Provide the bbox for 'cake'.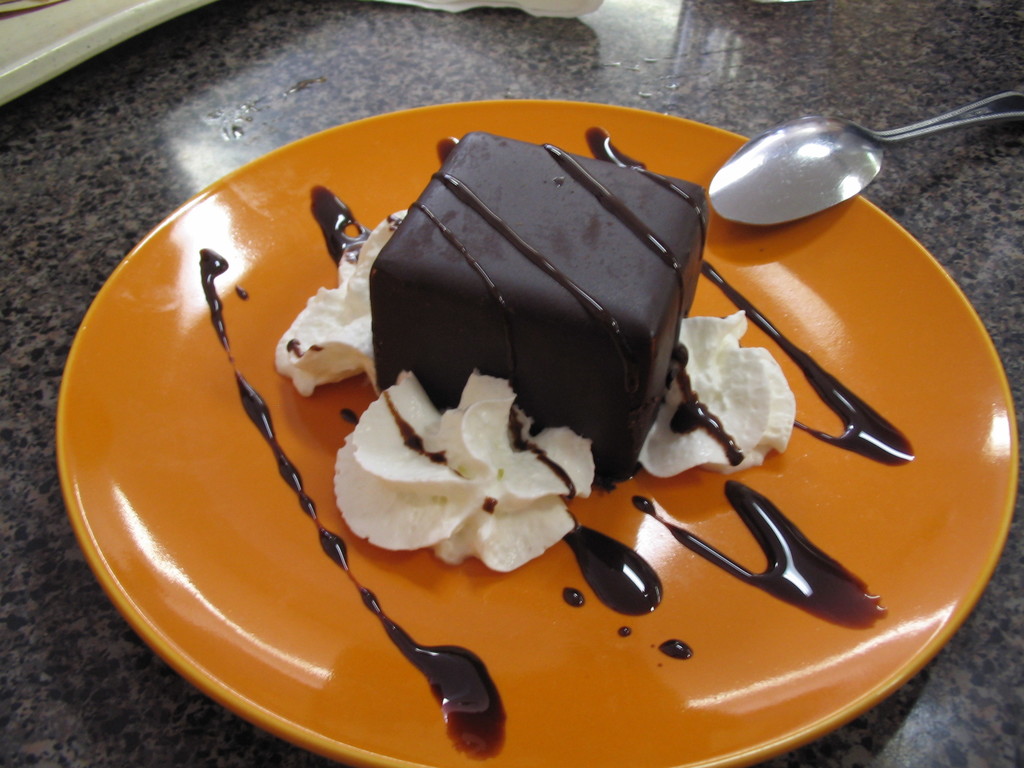
[367, 129, 705, 490].
